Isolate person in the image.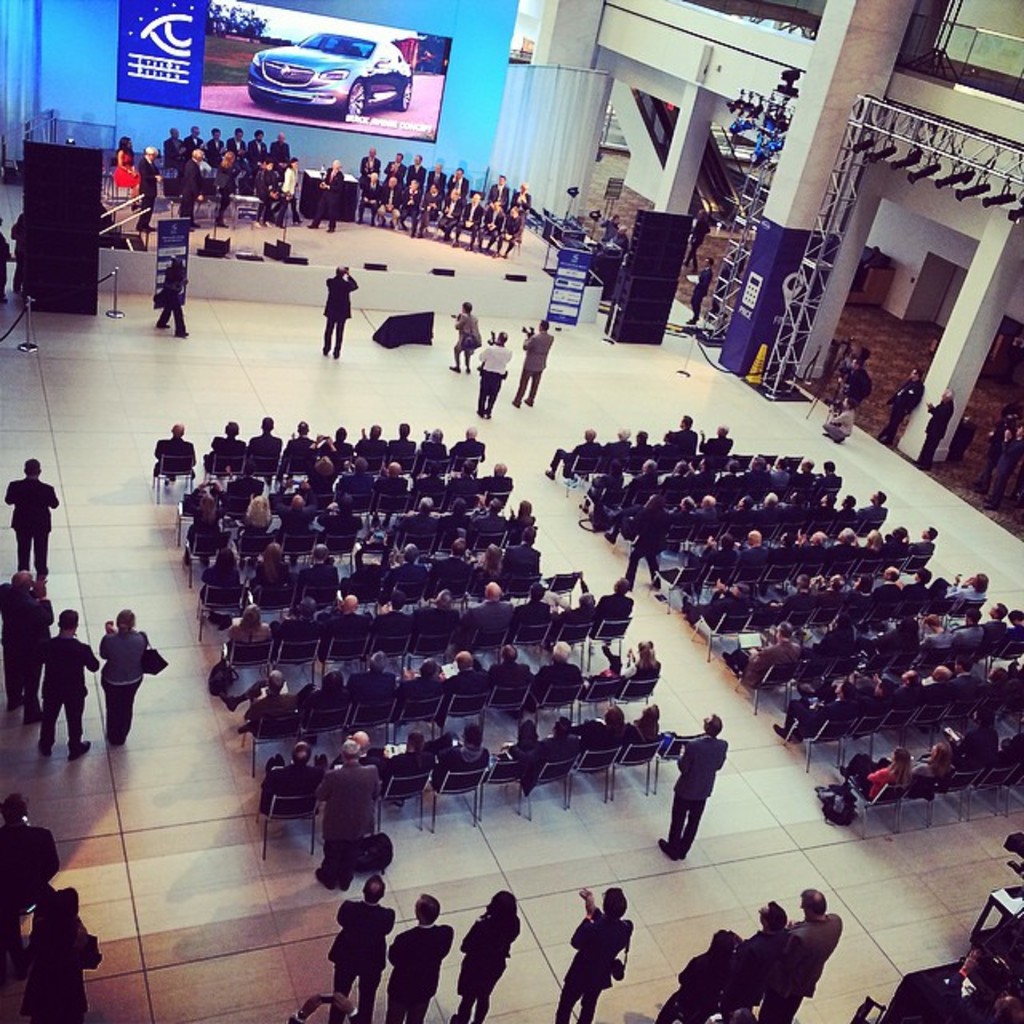
Isolated region: <box>10,210,24,294</box>.
